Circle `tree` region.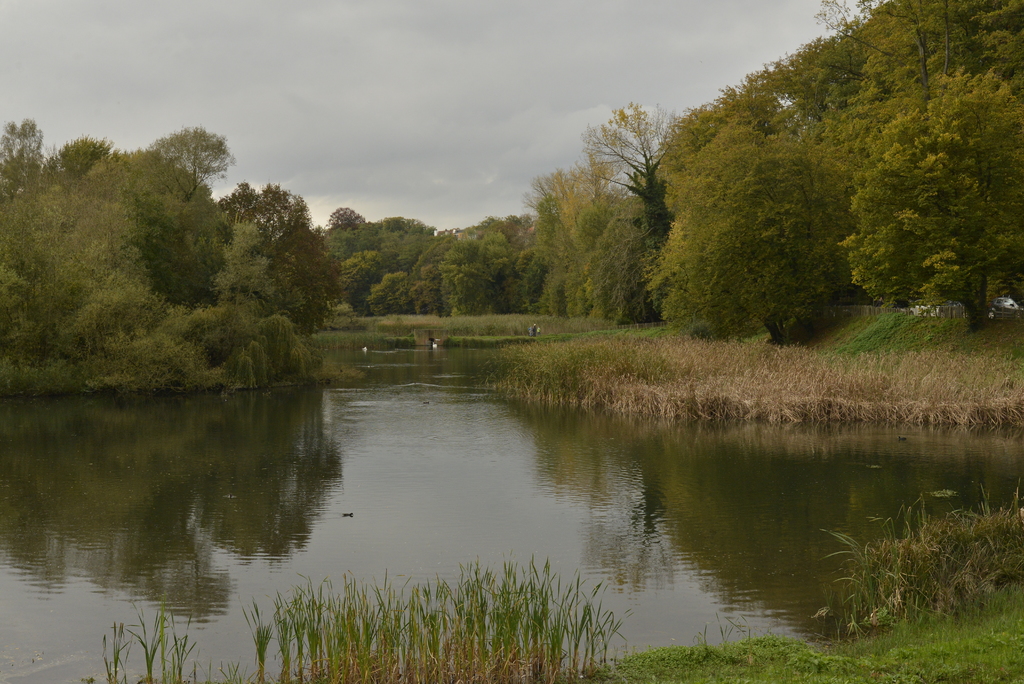
Region: bbox(792, 0, 996, 343).
